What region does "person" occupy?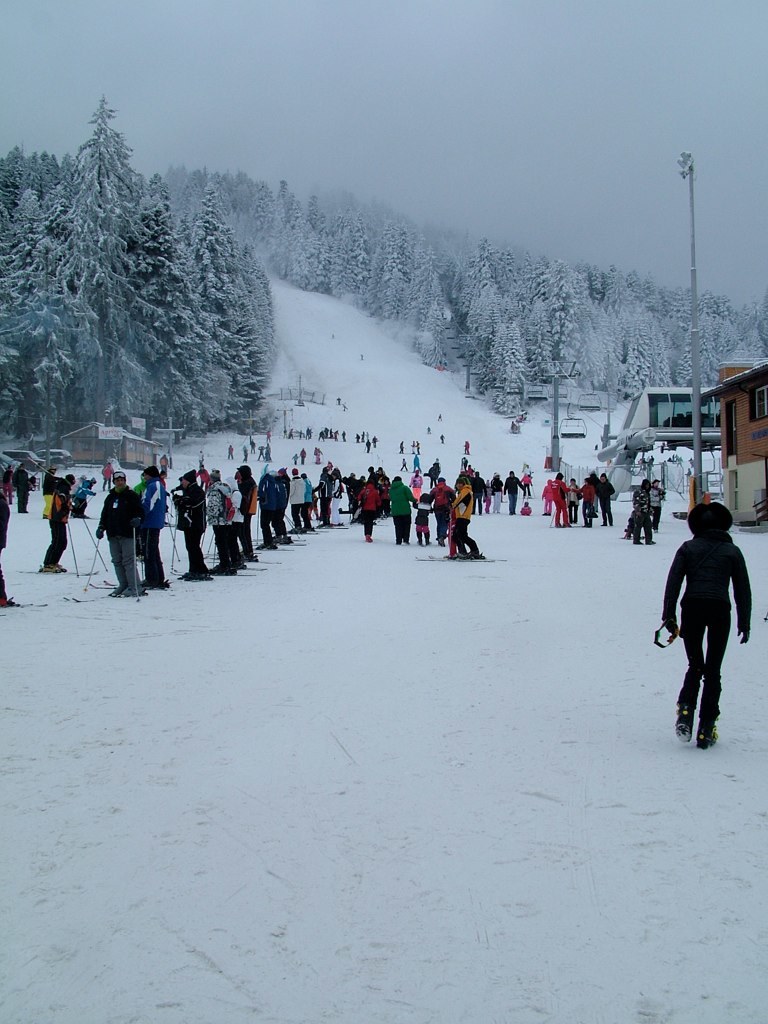
{"left": 42, "top": 471, "right": 70, "bottom": 581}.
